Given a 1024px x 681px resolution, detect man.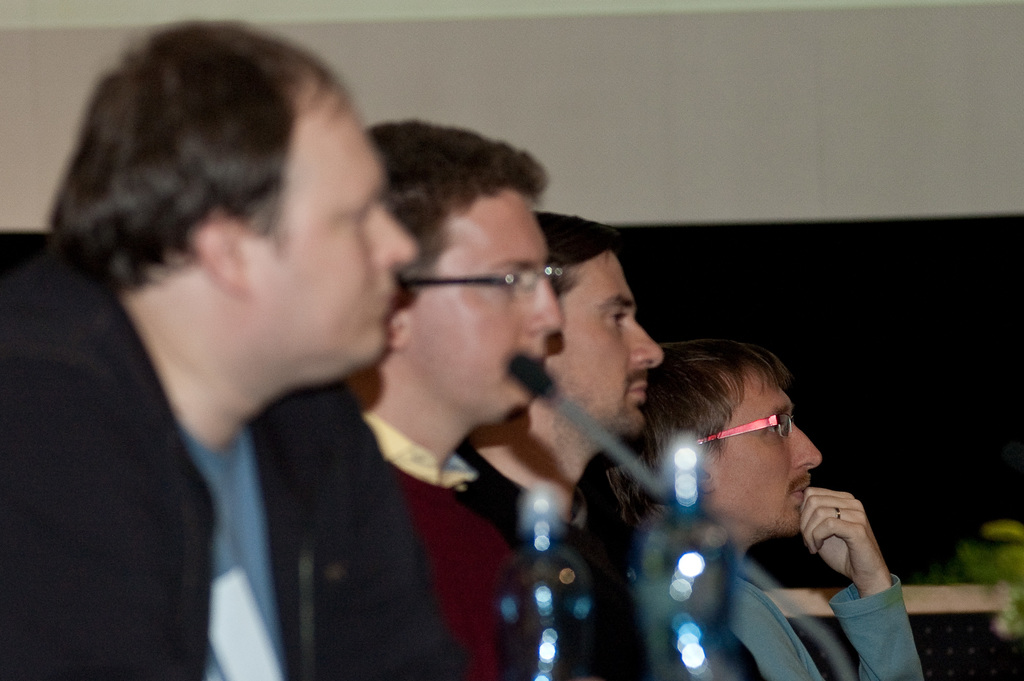
locate(602, 329, 936, 680).
